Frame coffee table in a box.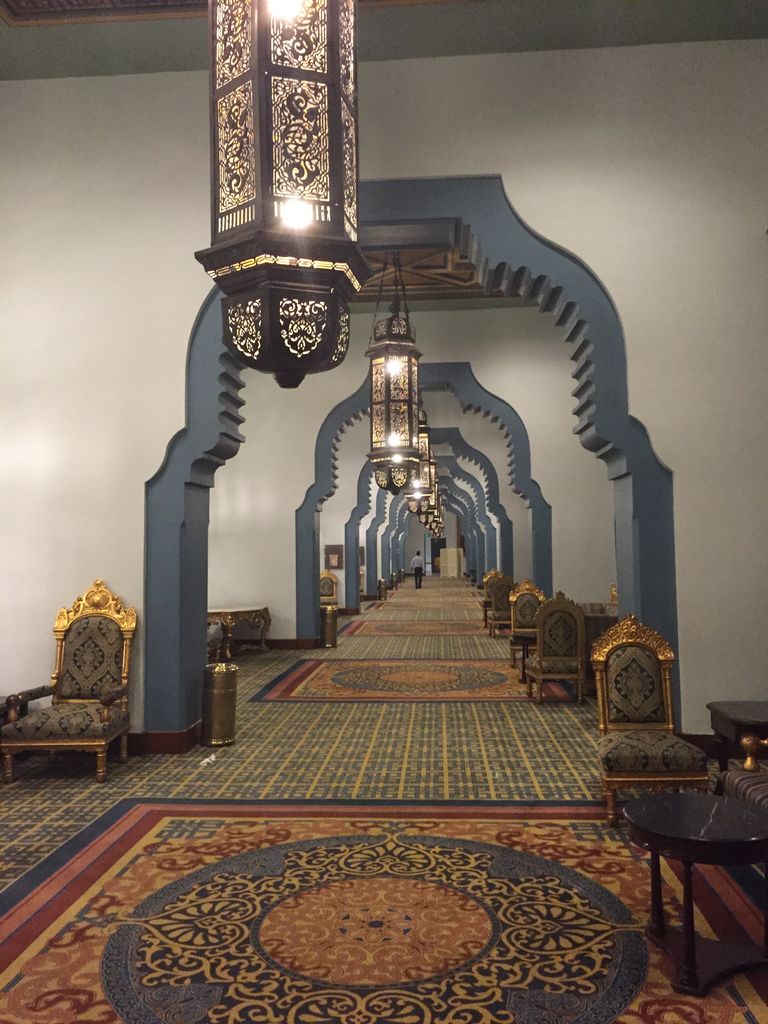
l=708, t=703, r=767, b=780.
